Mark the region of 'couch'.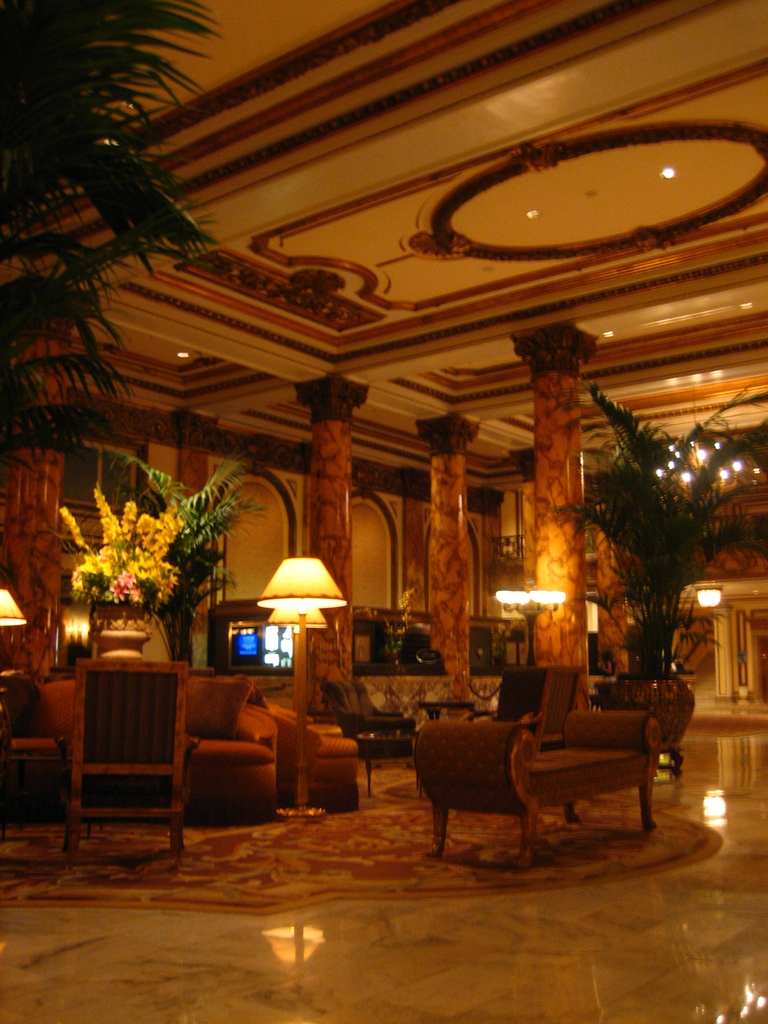
Region: x1=394 y1=700 x2=680 y2=854.
